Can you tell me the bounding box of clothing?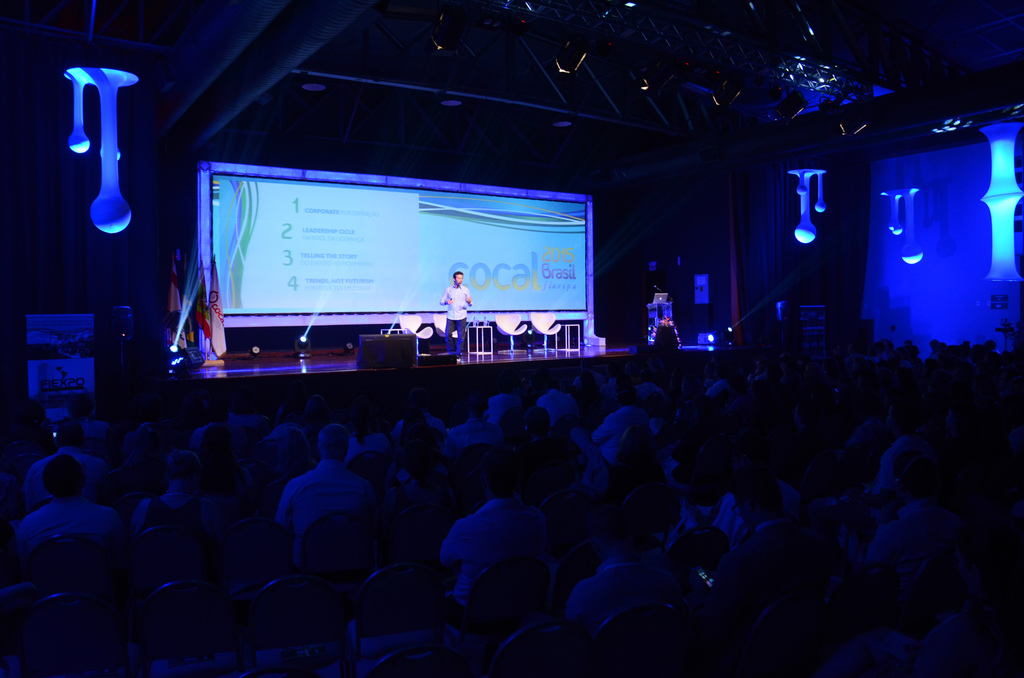
(left=12, top=496, right=110, bottom=551).
